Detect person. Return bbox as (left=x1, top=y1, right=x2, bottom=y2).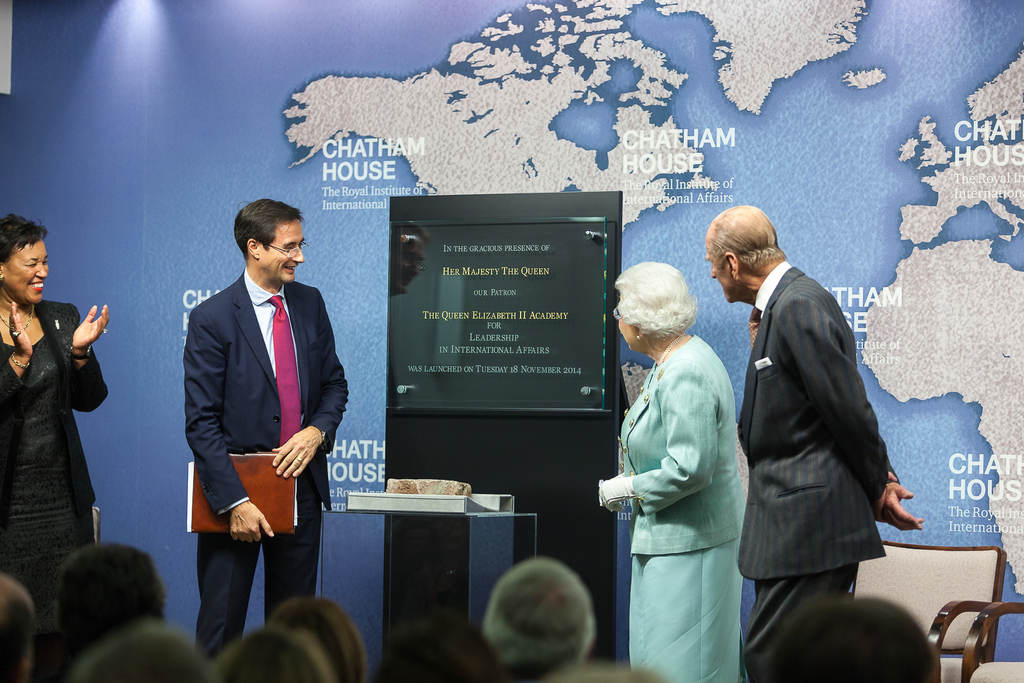
(left=0, top=210, right=100, bottom=620).
